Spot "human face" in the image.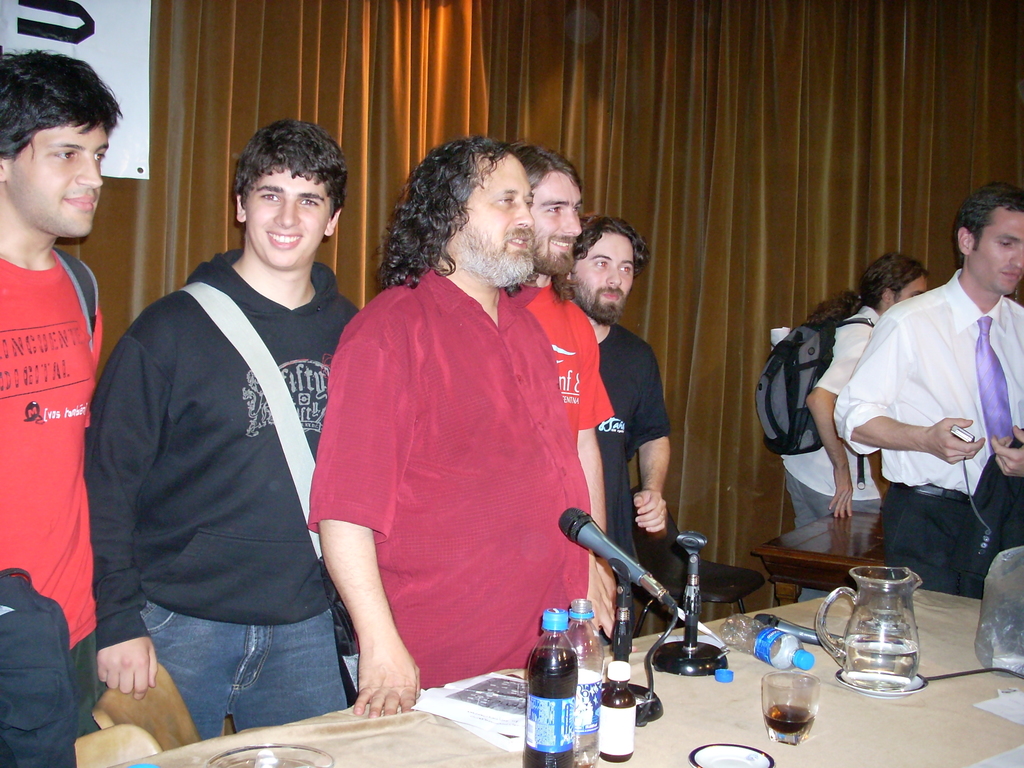
"human face" found at crop(447, 152, 537, 281).
